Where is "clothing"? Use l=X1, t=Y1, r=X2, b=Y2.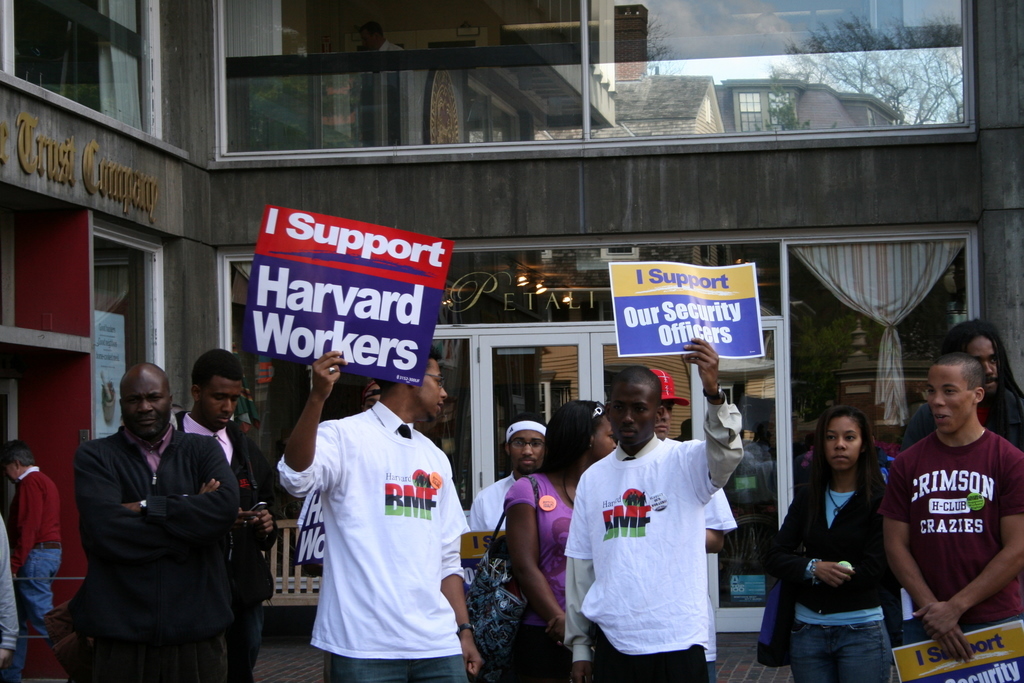
l=274, t=397, r=469, b=682.
